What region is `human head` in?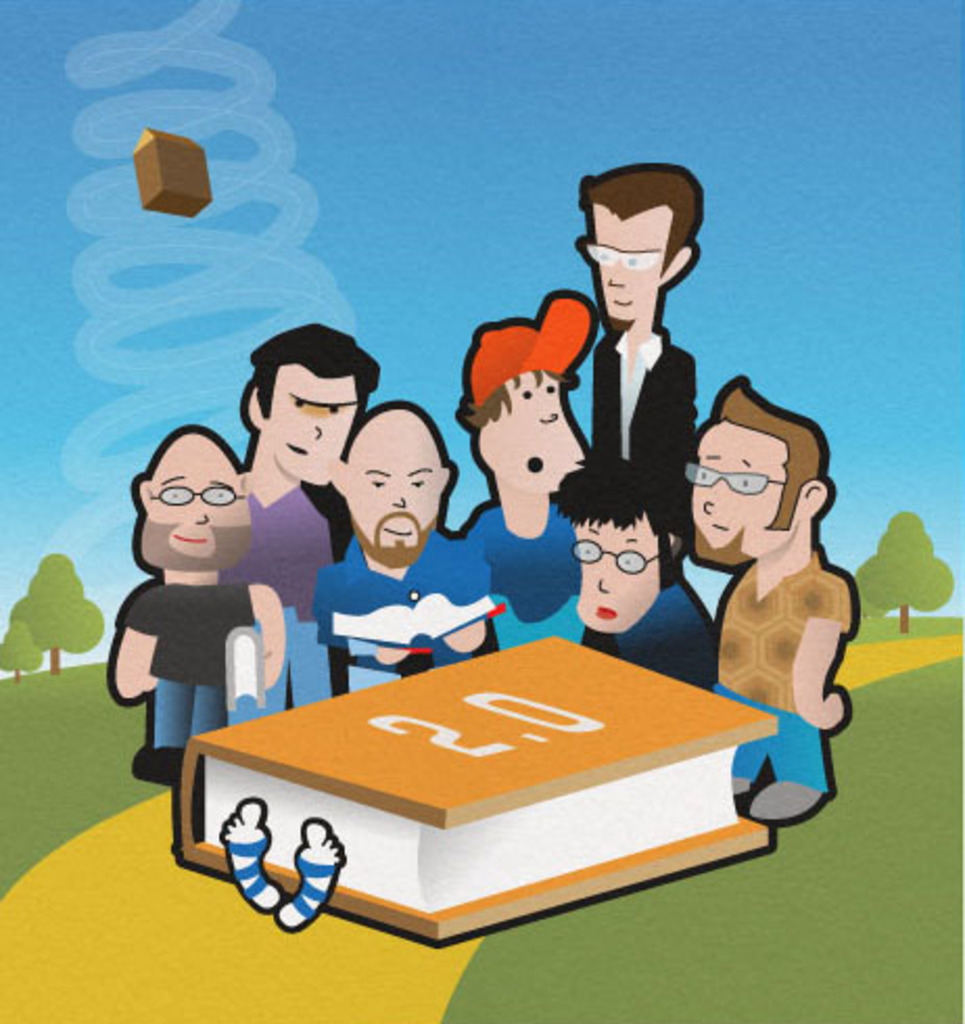
127 424 255 573.
